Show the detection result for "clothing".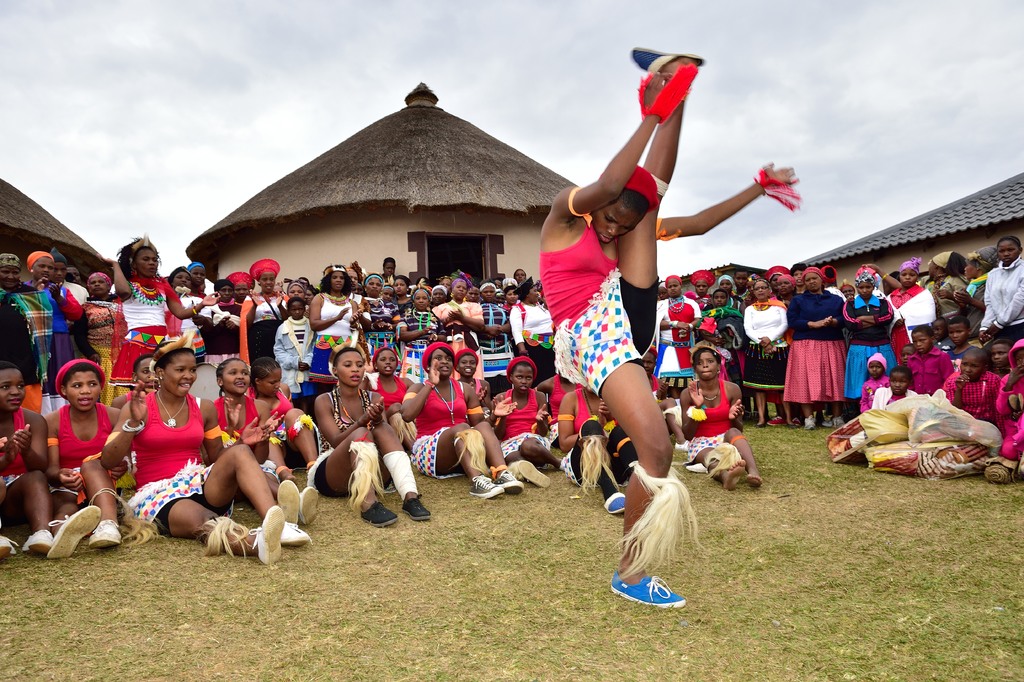
271 315 314 415.
